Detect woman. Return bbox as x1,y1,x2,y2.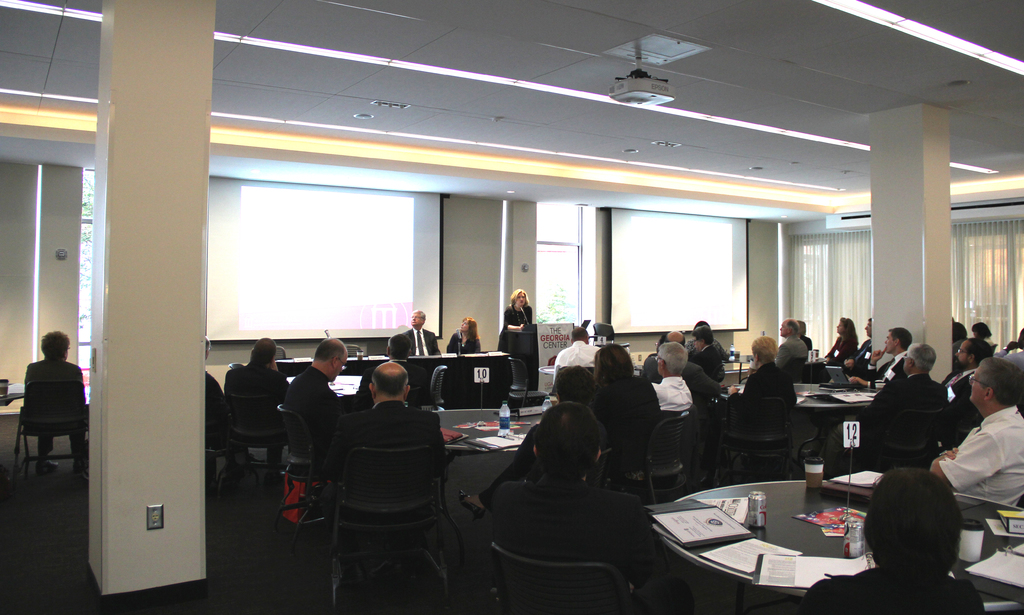
590,344,676,489.
